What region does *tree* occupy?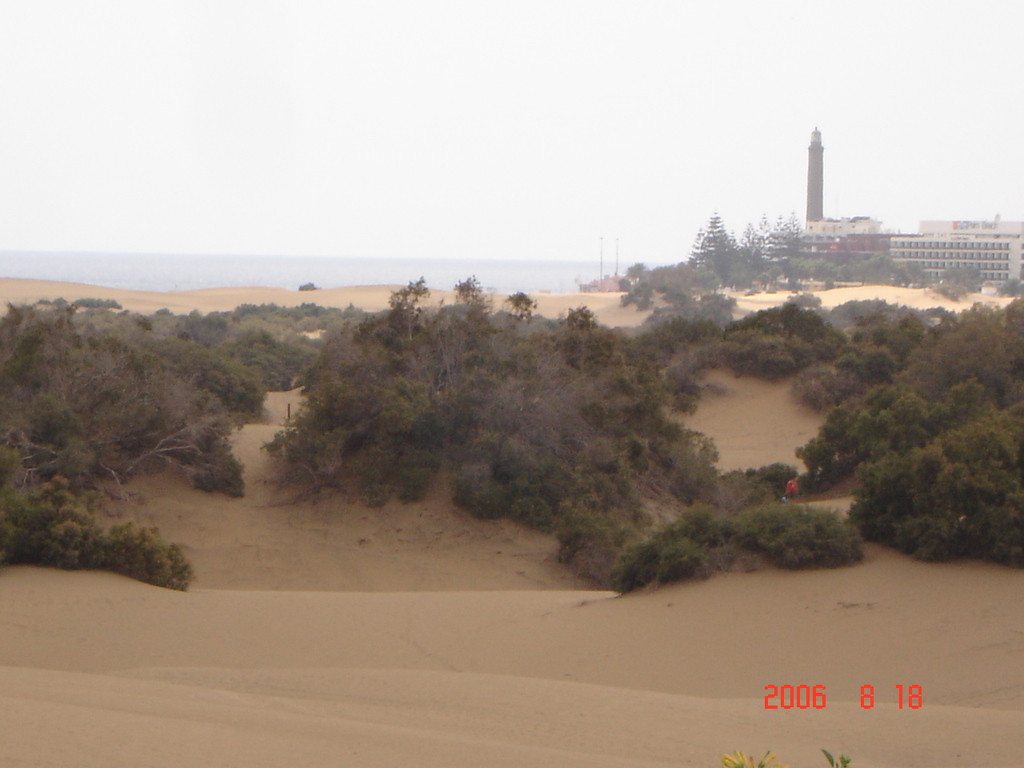
723,205,799,289.
